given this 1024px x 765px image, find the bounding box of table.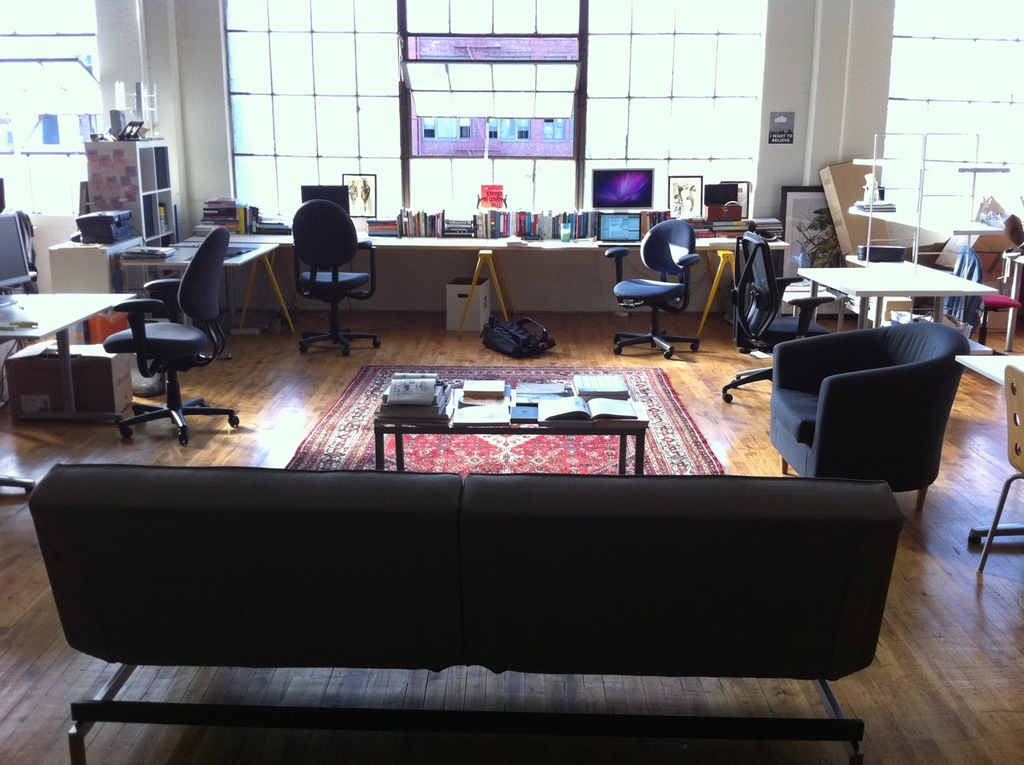
region(799, 260, 1000, 330).
